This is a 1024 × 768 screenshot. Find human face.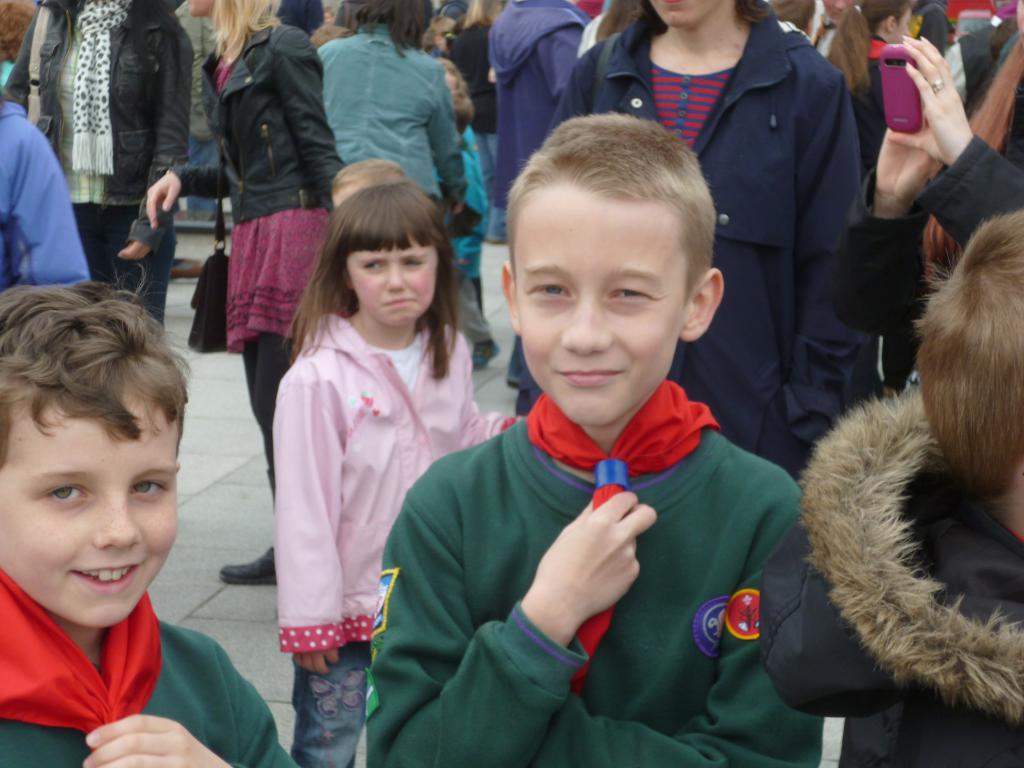
Bounding box: detection(513, 196, 684, 426).
